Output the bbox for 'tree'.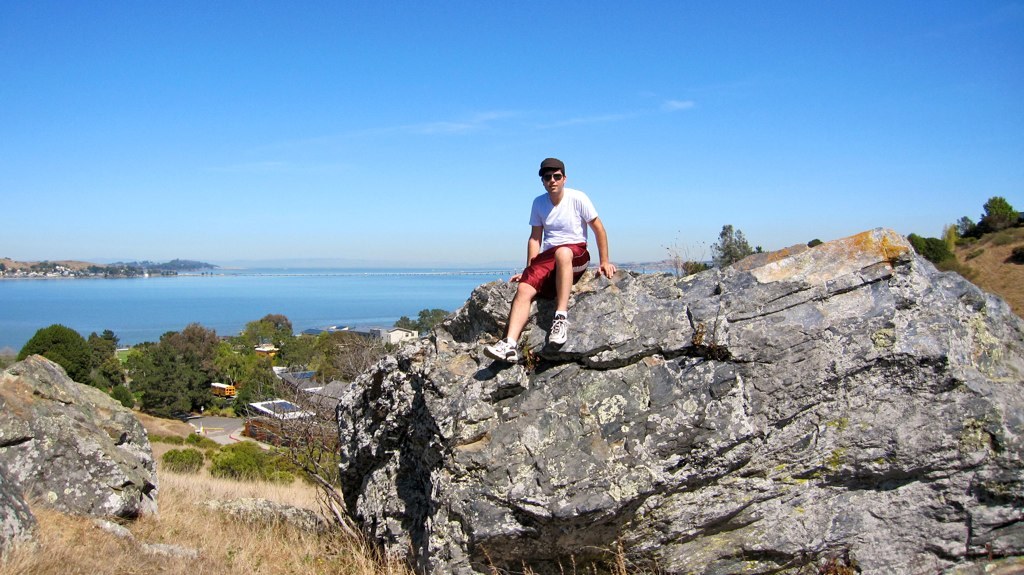
box=[392, 307, 453, 331].
